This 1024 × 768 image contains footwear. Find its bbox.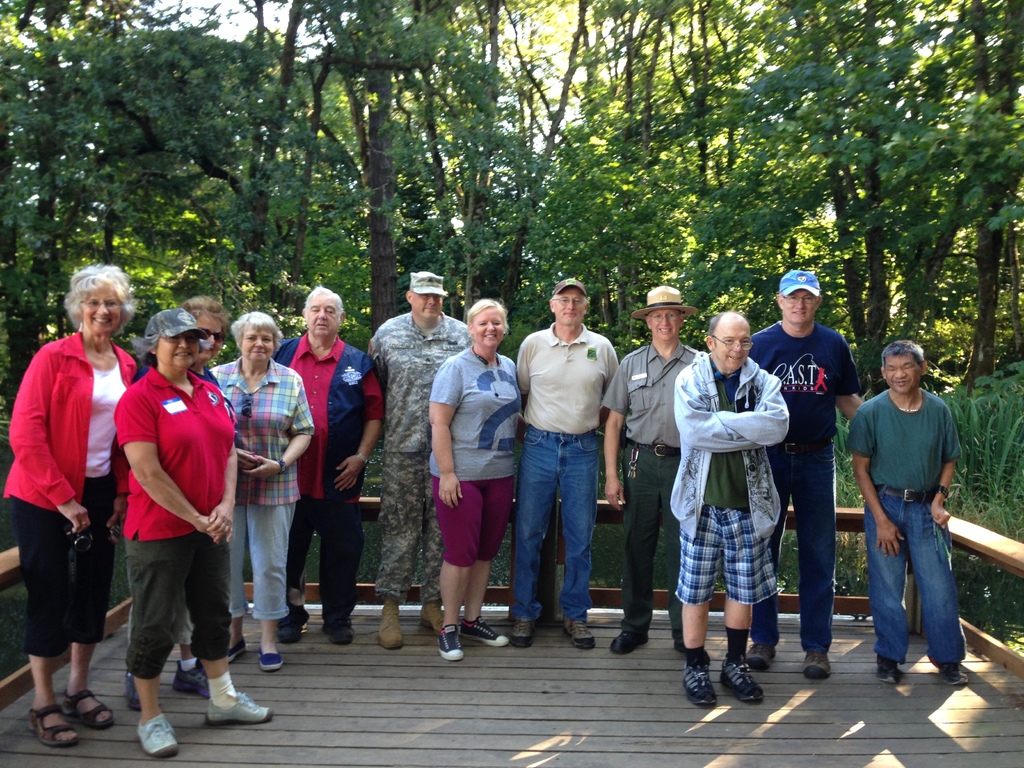
<bbox>747, 643, 778, 673</bbox>.
